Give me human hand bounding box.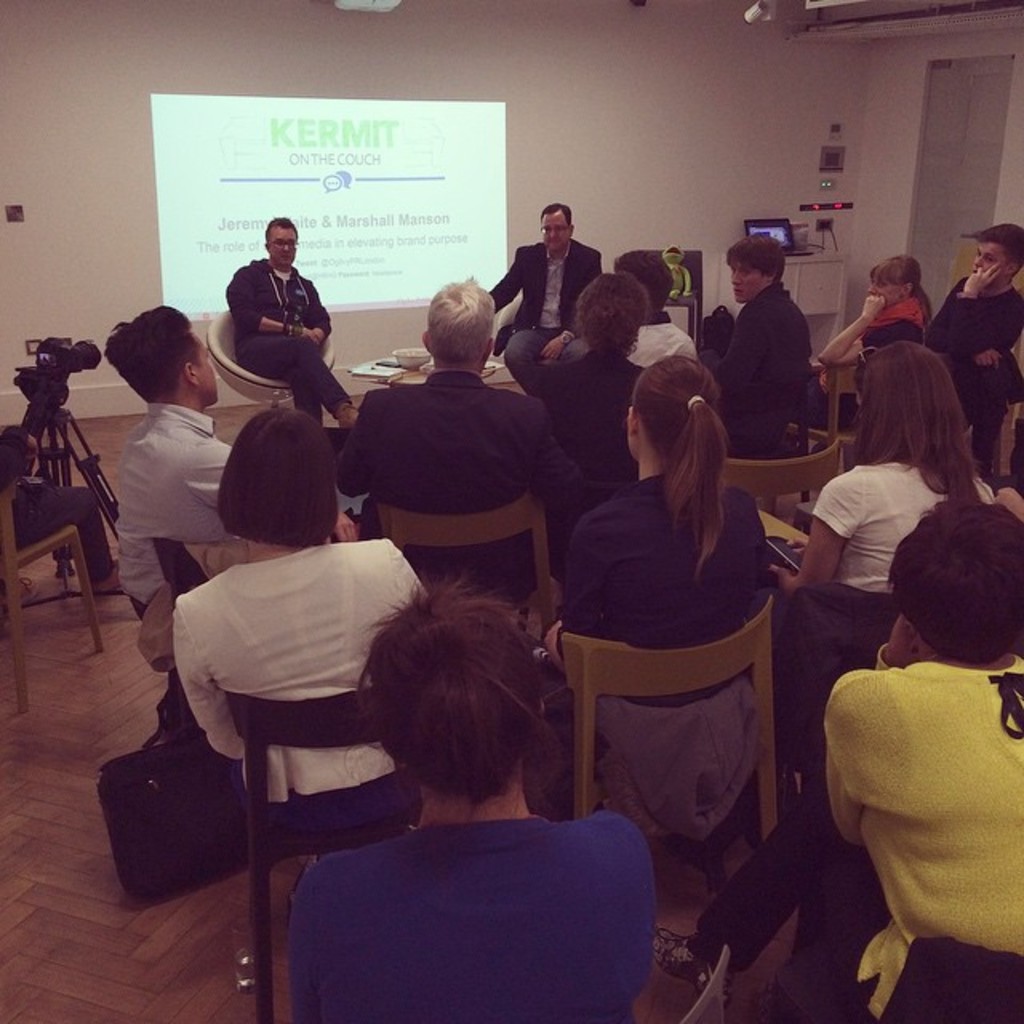
BBox(766, 531, 810, 557).
